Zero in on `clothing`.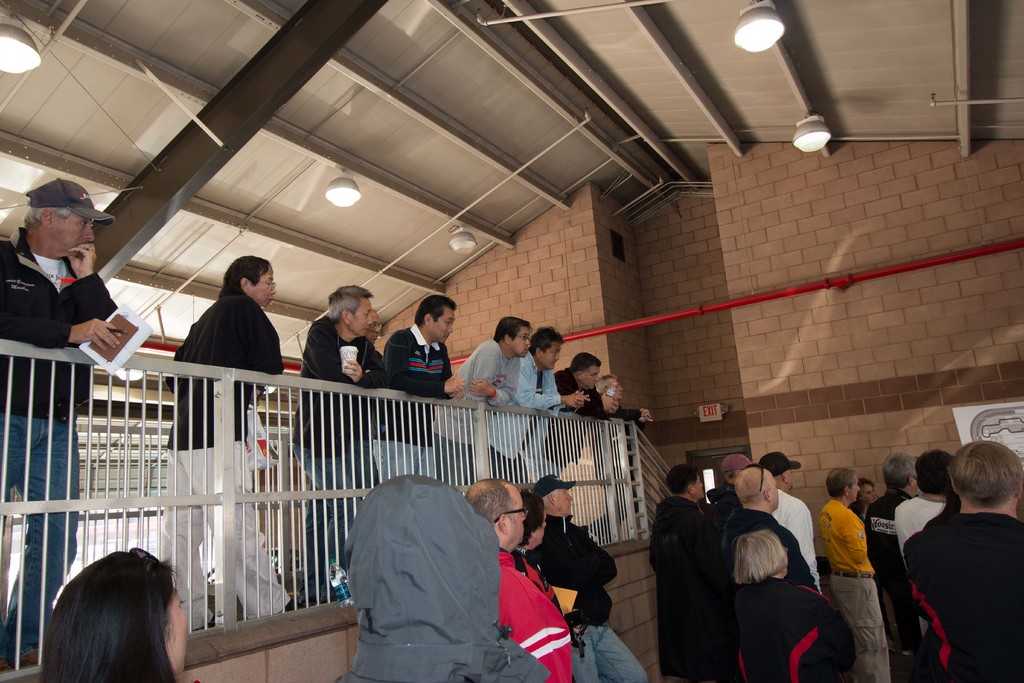
Zeroed in: <region>337, 473, 552, 682</region>.
